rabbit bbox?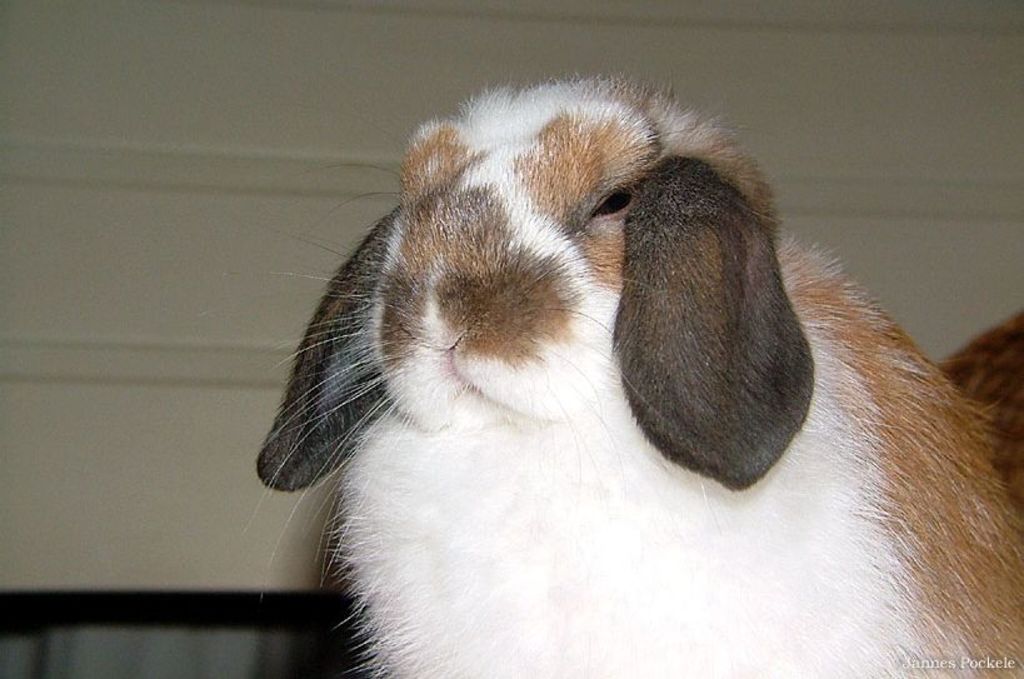
crop(939, 304, 1023, 503)
